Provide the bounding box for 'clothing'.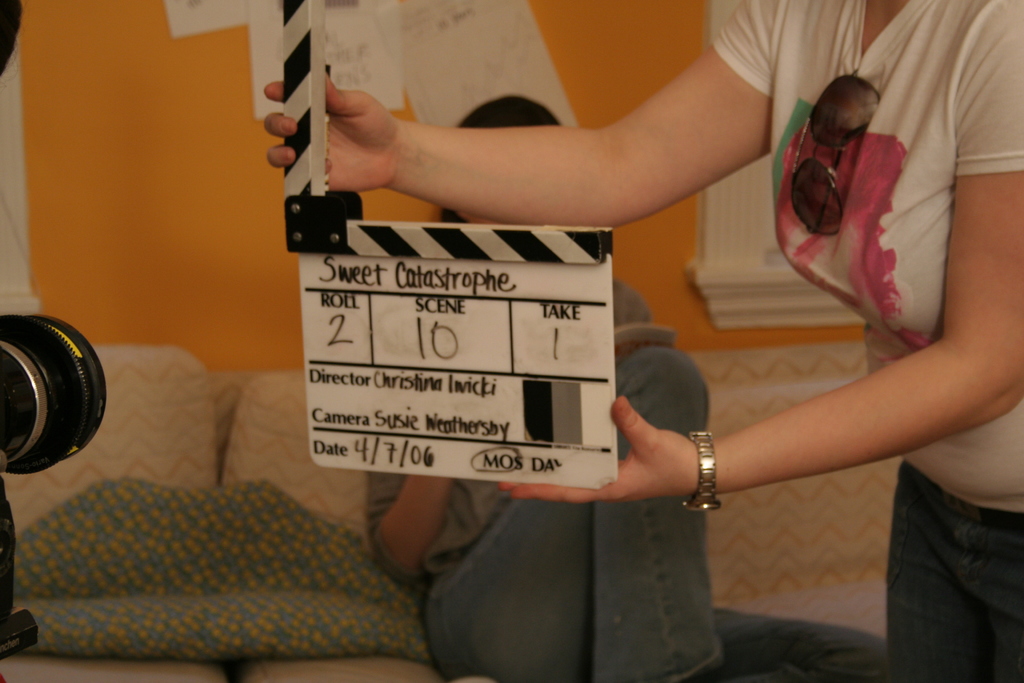
<box>365,281,714,682</box>.
